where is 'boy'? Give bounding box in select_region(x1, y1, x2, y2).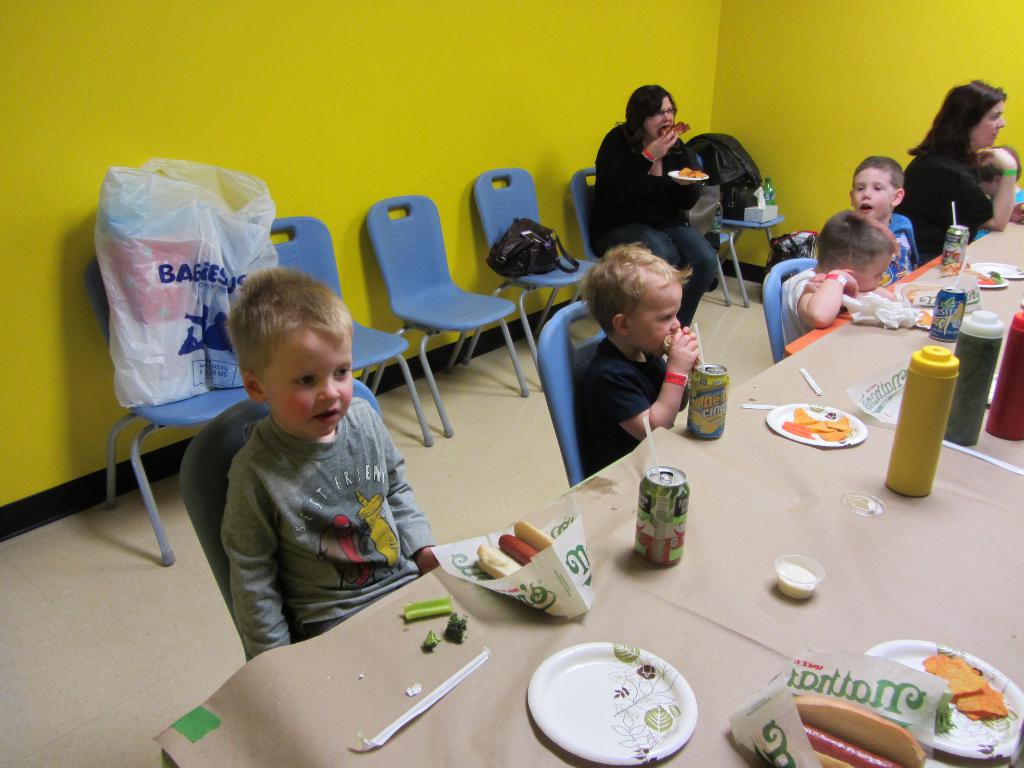
select_region(779, 209, 906, 346).
